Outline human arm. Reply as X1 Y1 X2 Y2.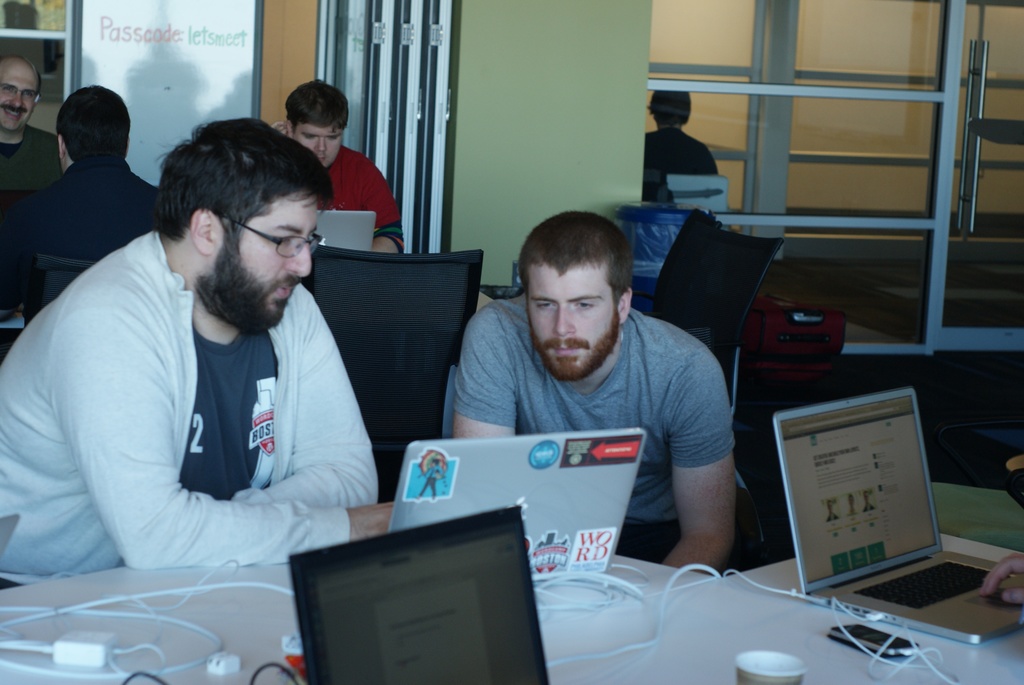
49 297 394 562.
